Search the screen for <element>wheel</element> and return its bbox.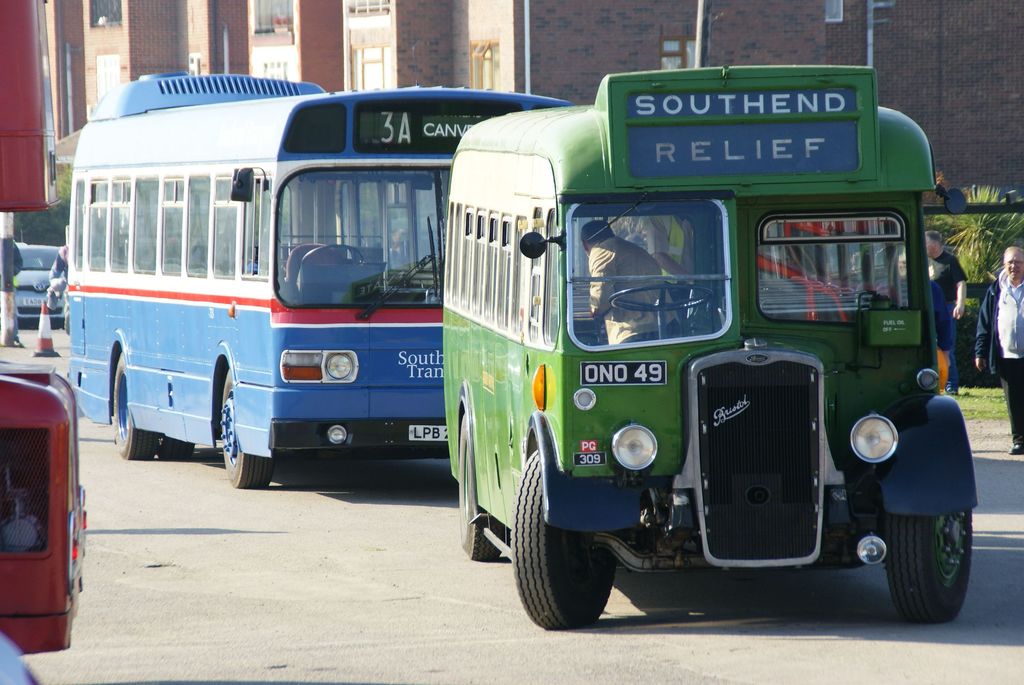
Found: [x1=109, y1=349, x2=158, y2=463].
